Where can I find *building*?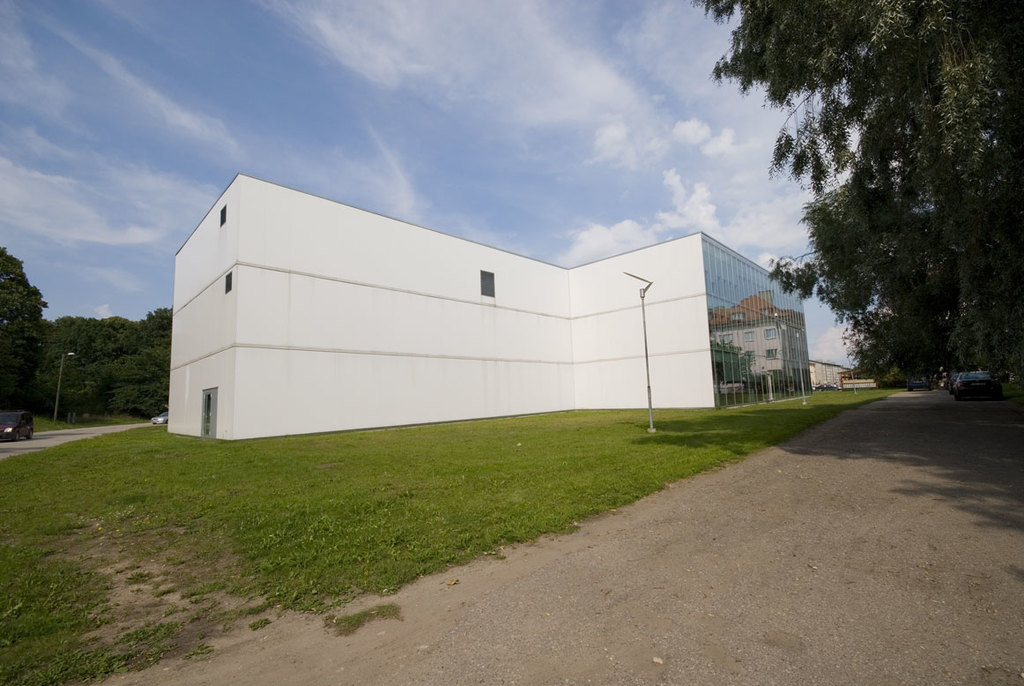
You can find it at locate(796, 357, 863, 394).
